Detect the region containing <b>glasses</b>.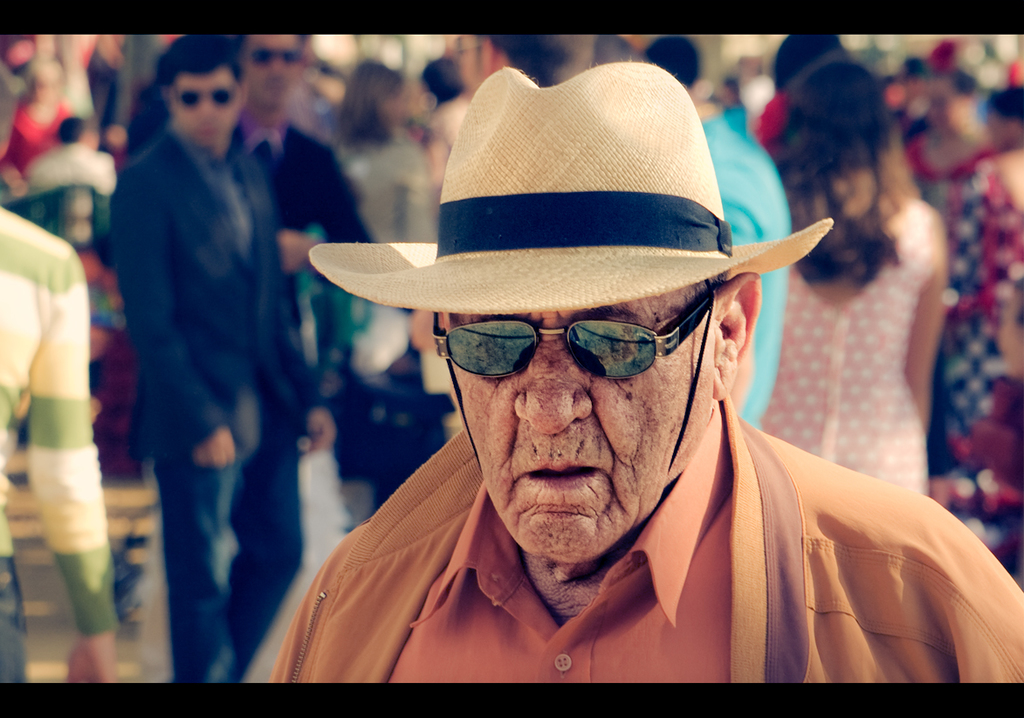
l=420, t=270, r=733, b=380.
